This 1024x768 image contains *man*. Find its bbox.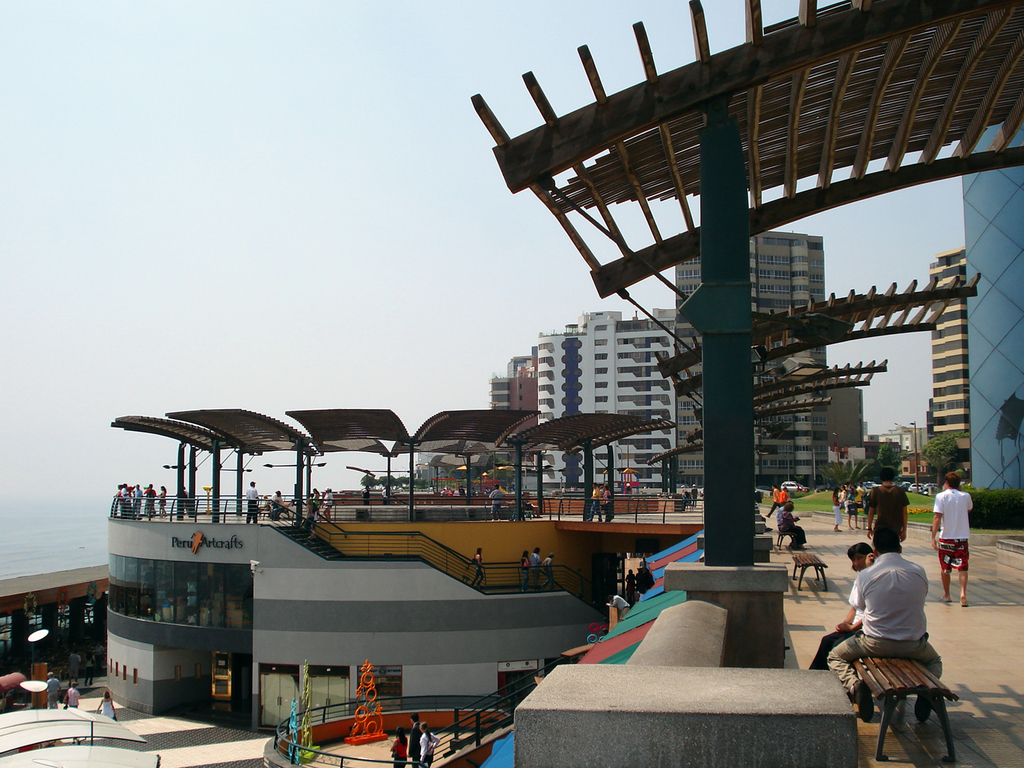
{"left": 145, "top": 482, "right": 158, "bottom": 517}.
